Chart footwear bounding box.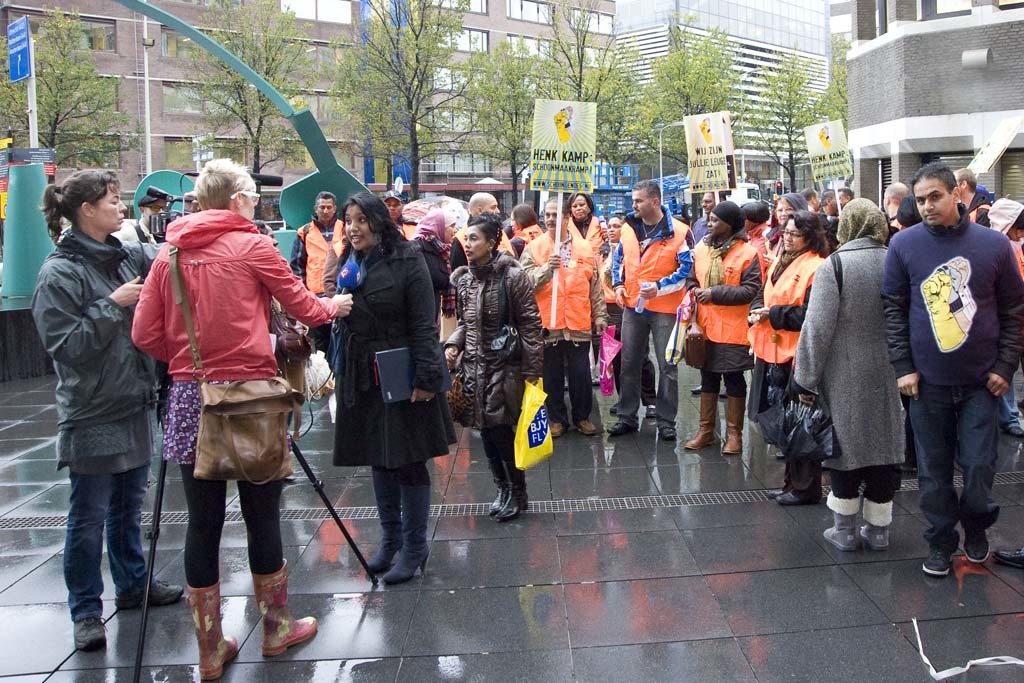
Charted: bbox(387, 469, 432, 581).
